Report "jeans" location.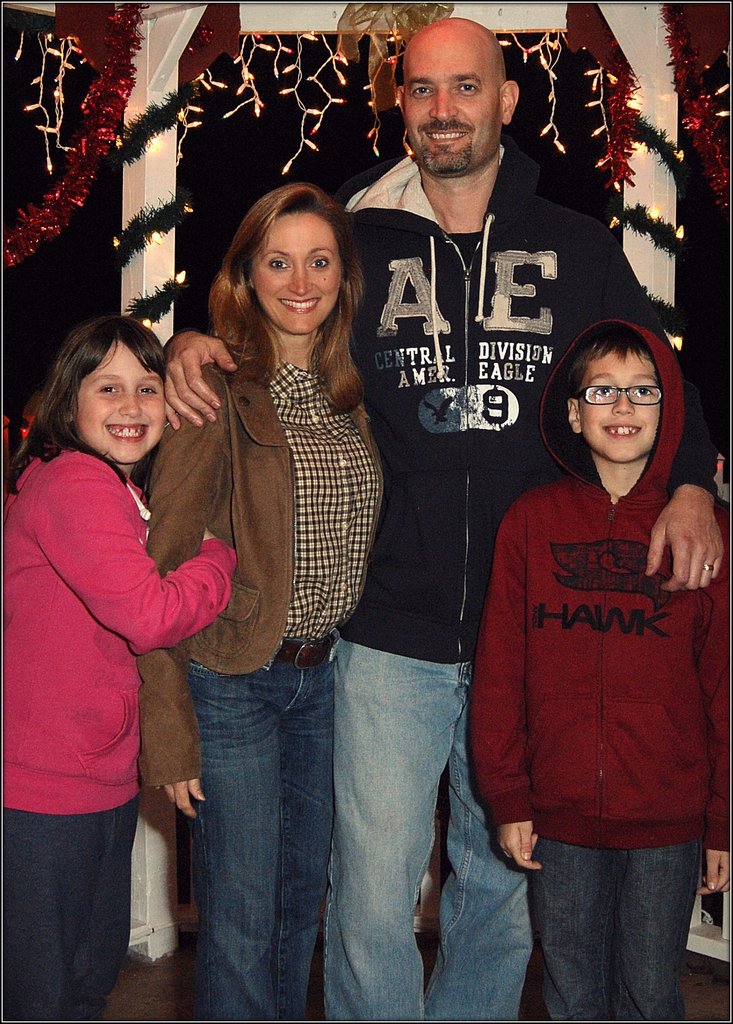
Report: box(527, 841, 698, 1023).
